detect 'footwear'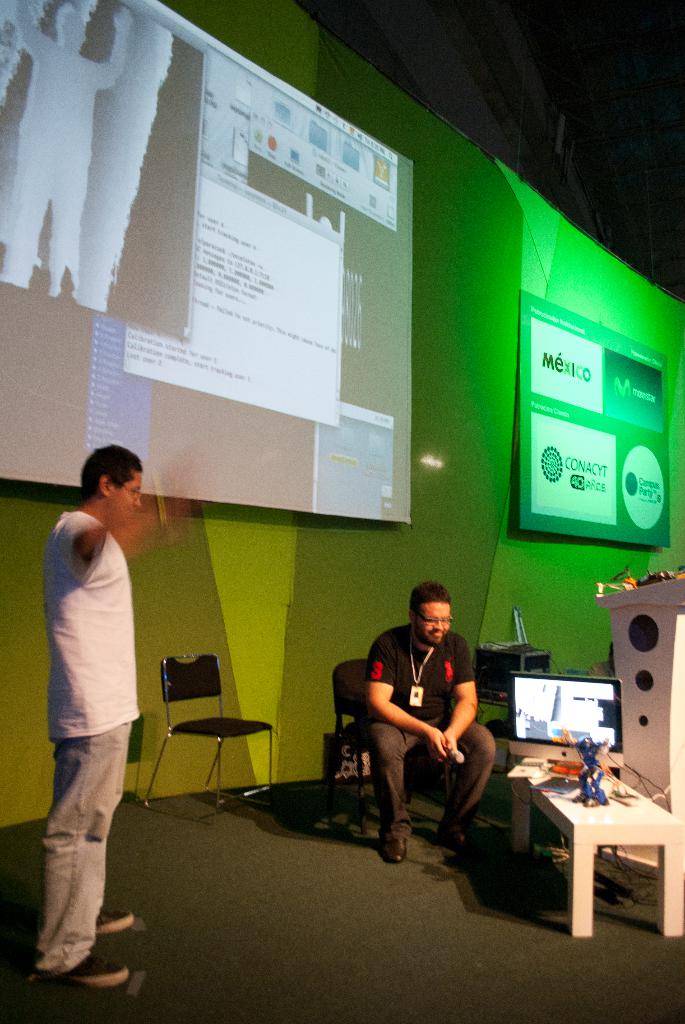
Rect(92, 907, 132, 945)
